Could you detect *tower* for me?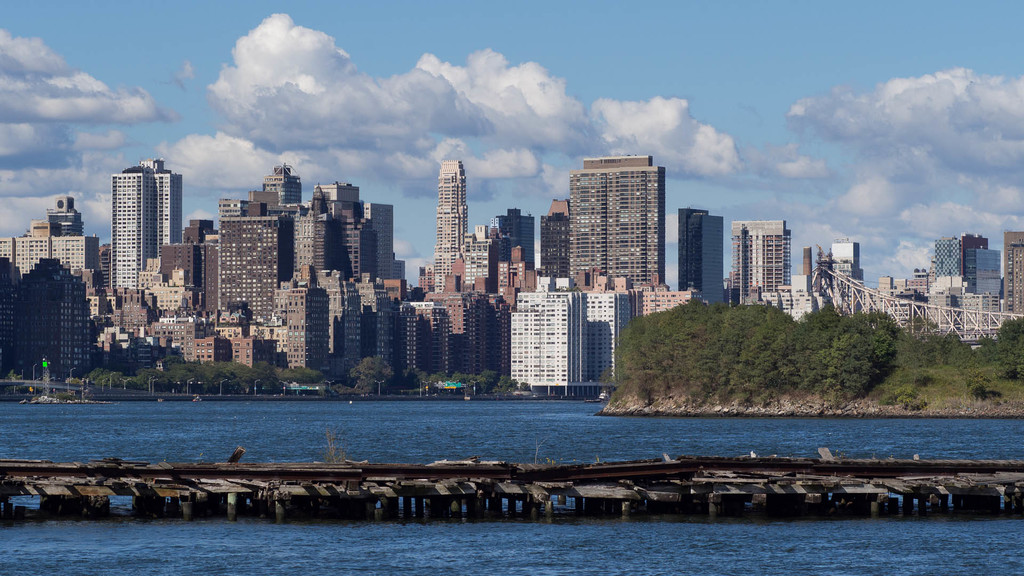
Detection result: (418, 138, 477, 285).
